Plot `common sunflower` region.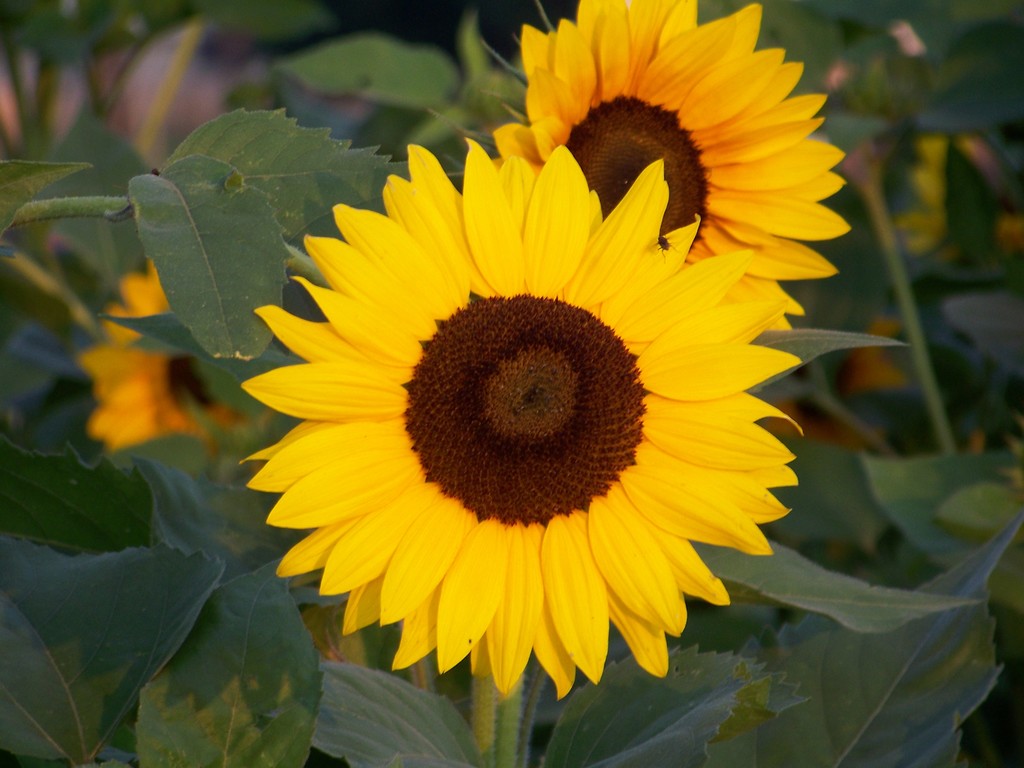
Plotted at {"x1": 228, "y1": 134, "x2": 815, "y2": 708}.
